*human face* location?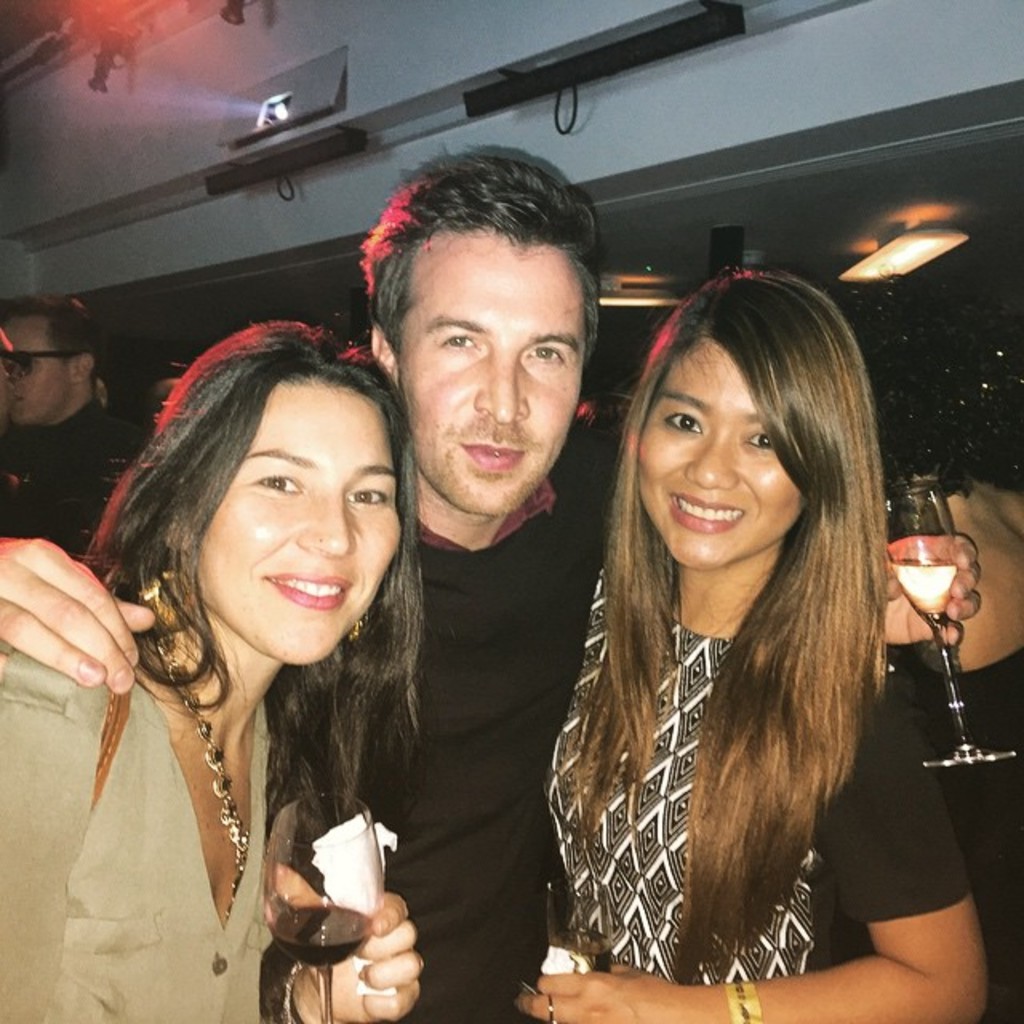
bbox=[392, 229, 587, 518]
